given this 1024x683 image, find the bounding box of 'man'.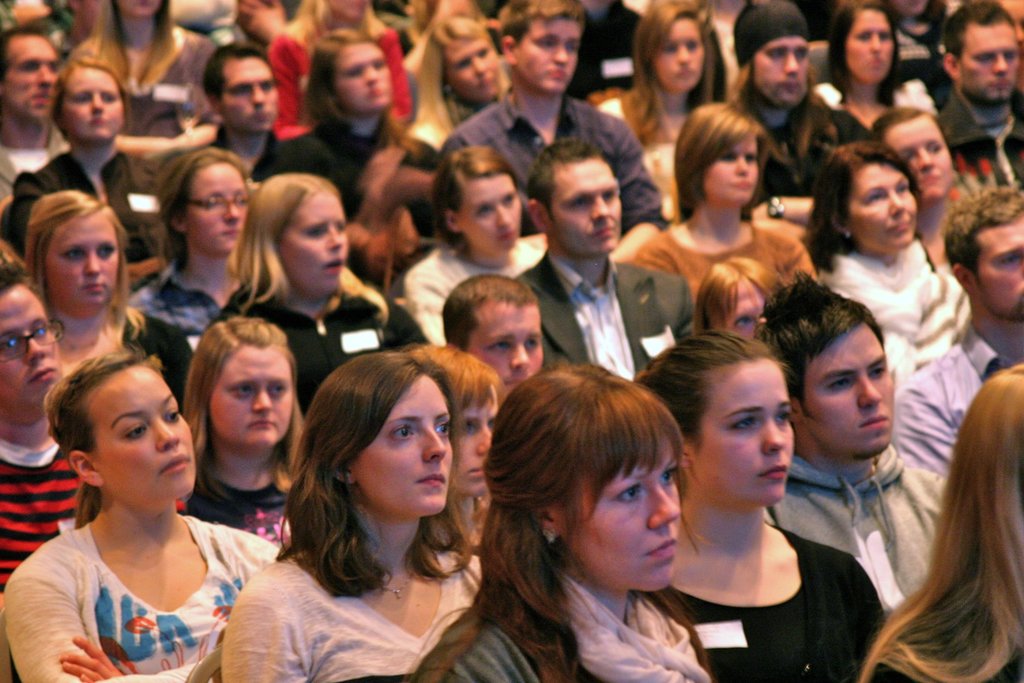
(left=751, top=247, right=956, bottom=619).
